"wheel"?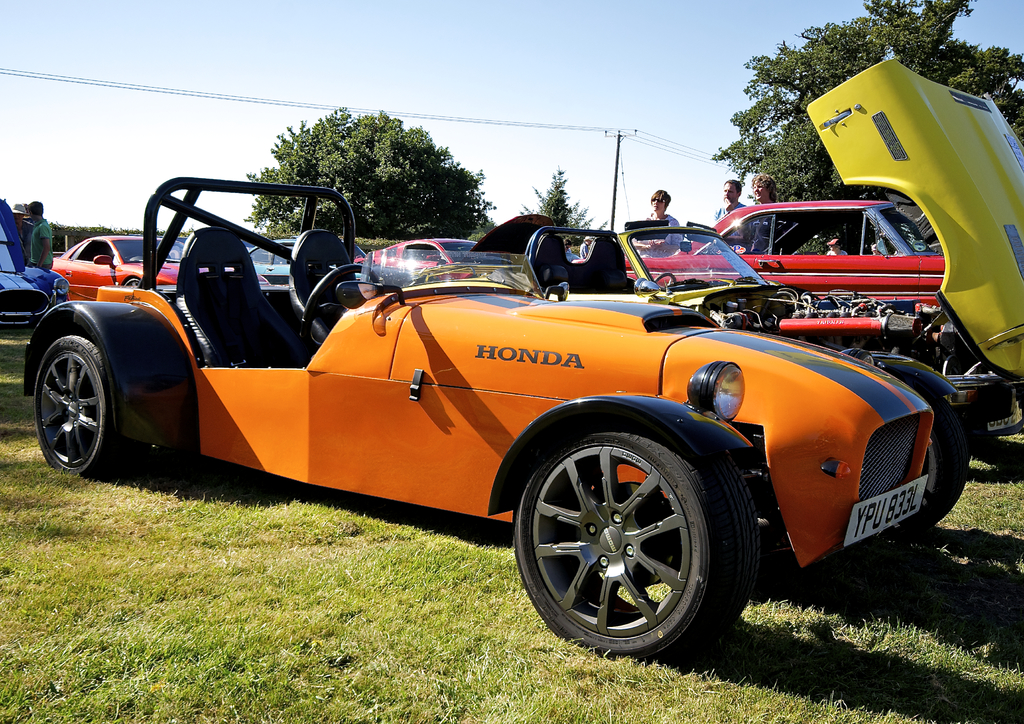
x1=303 y1=264 x2=379 y2=348
